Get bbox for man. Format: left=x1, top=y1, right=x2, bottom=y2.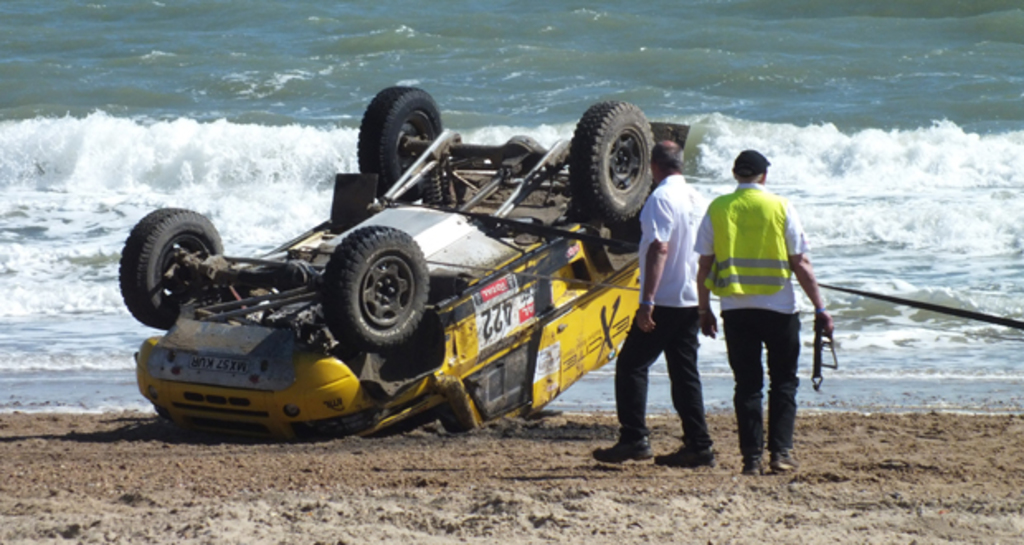
left=707, top=147, right=826, bottom=466.
